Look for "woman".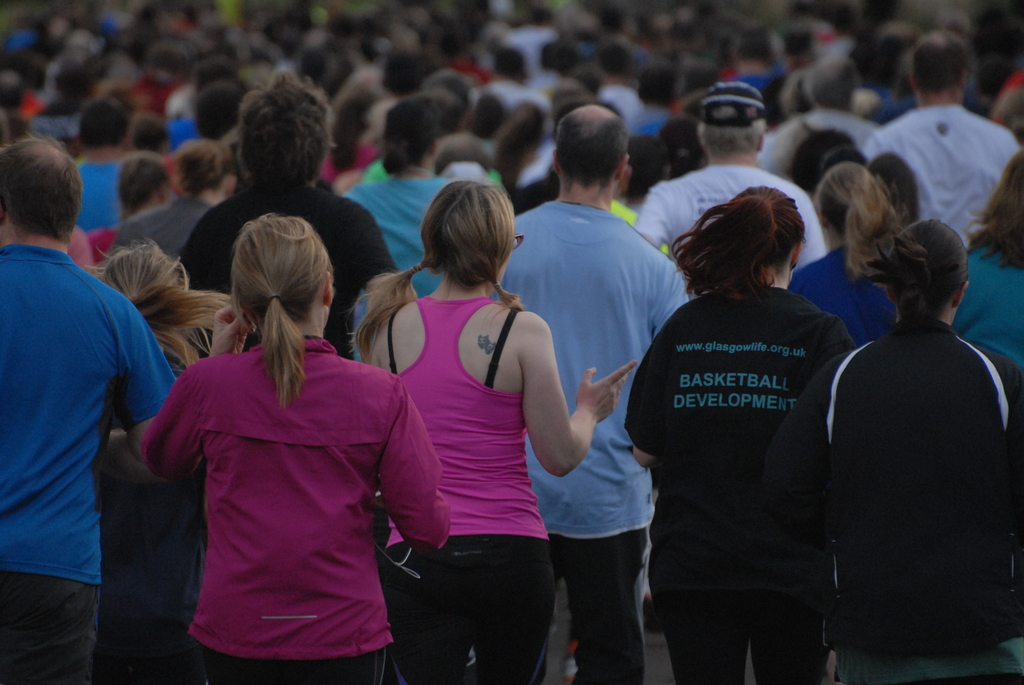
Found: x1=786 y1=162 x2=911 y2=347.
